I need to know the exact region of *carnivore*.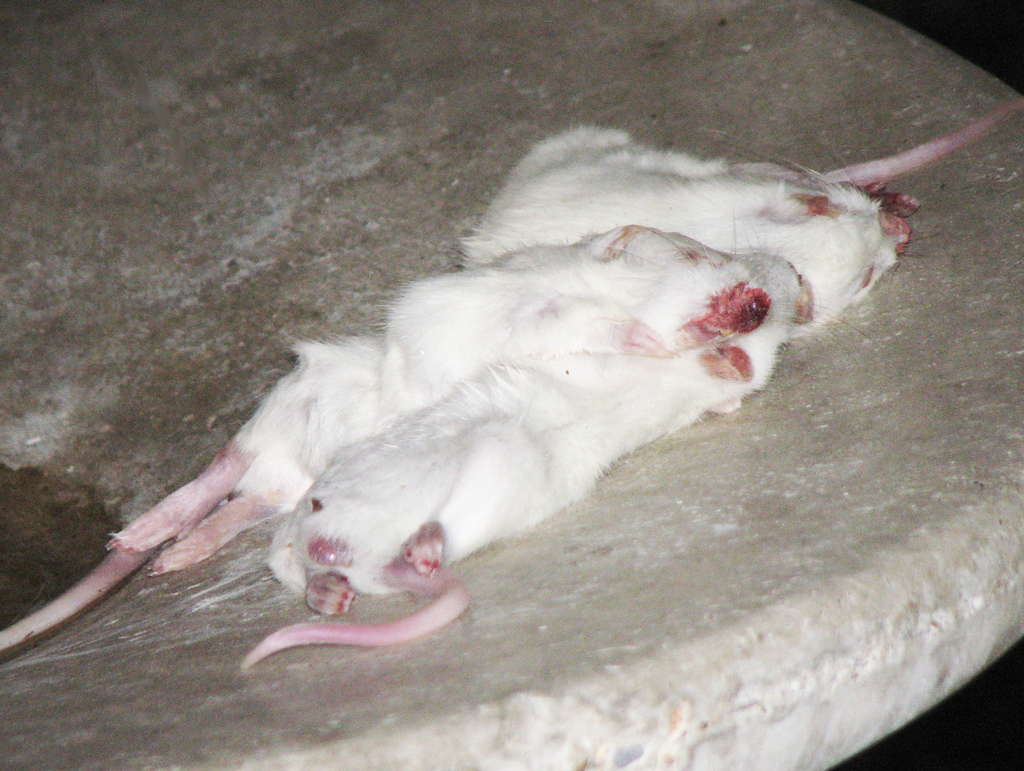
Region: 0 202 788 654.
